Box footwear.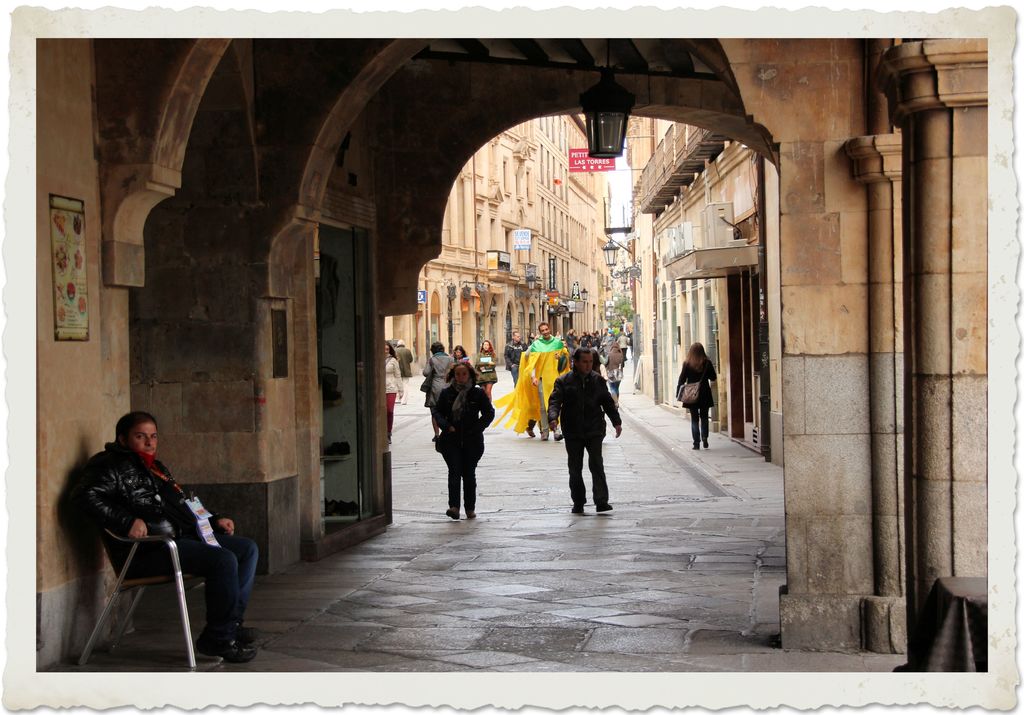
{"x1": 190, "y1": 630, "x2": 254, "y2": 665}.
